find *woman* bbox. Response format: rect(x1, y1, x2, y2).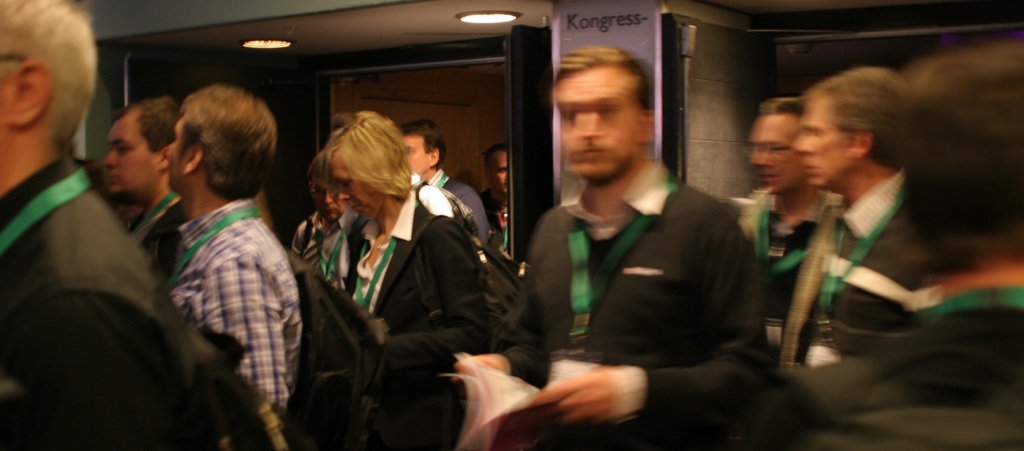
rect(303, 88, 502, 432).
